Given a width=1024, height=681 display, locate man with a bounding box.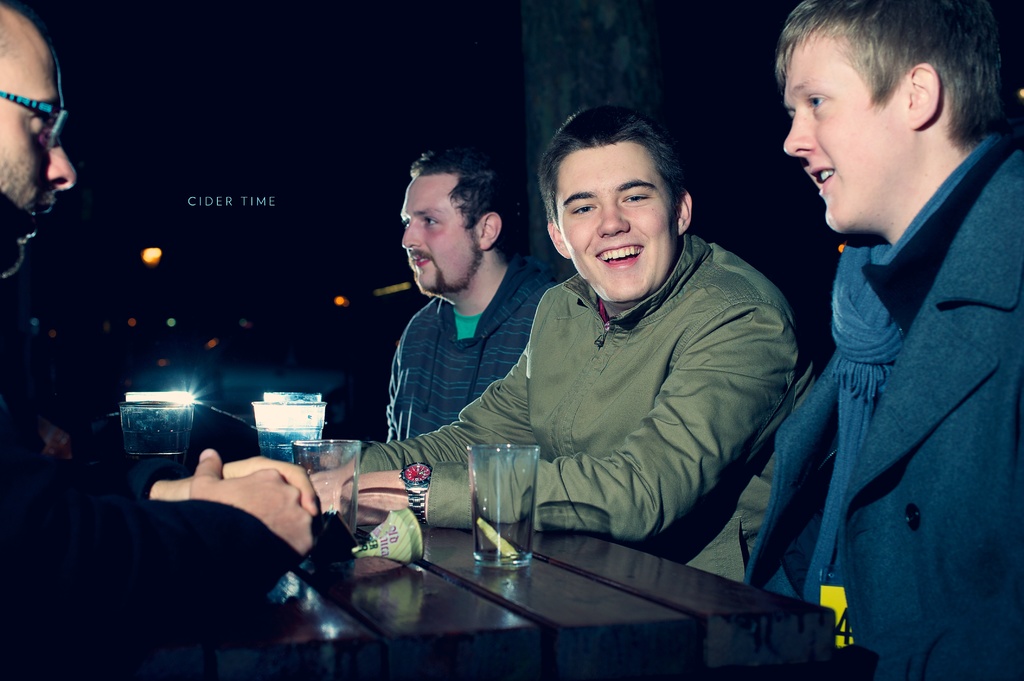
Located: 740,0,1023,637.
